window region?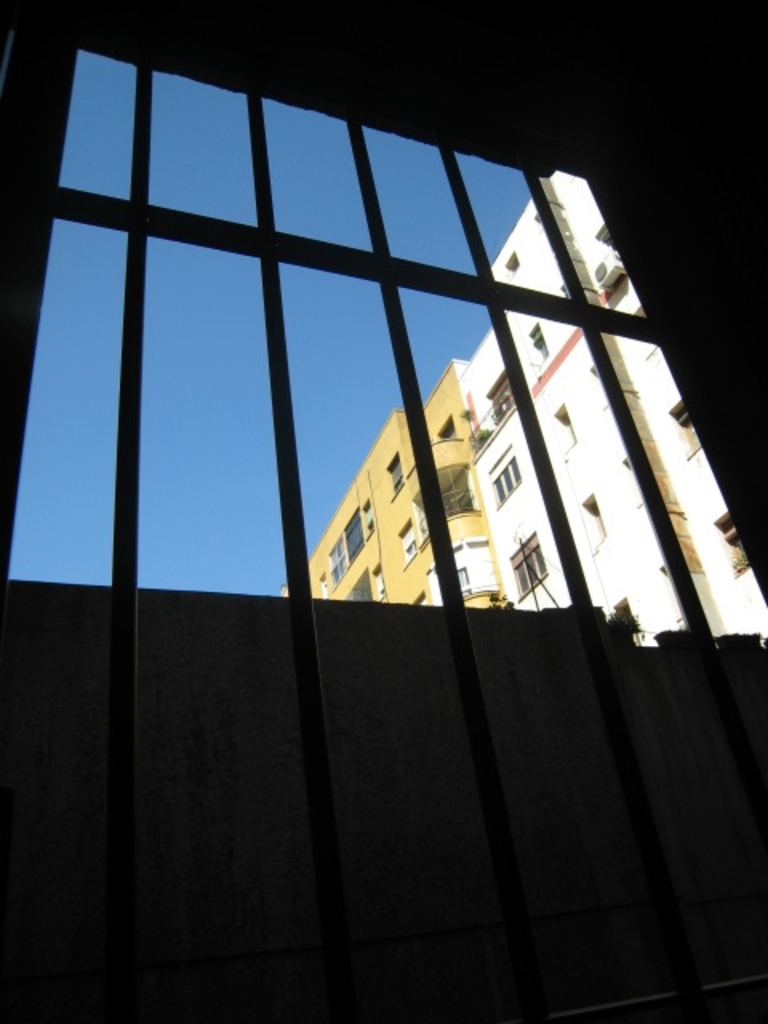
{"x1": 557, "y1": 403, "x2": 576, "y2": 453}
